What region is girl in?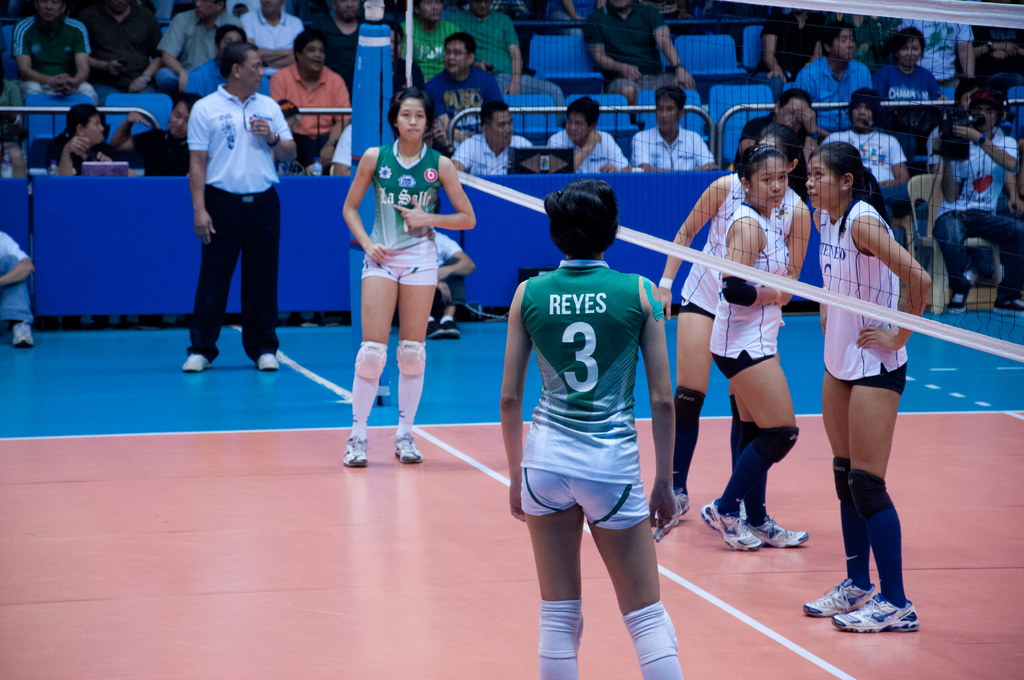
704:149:810:545.
